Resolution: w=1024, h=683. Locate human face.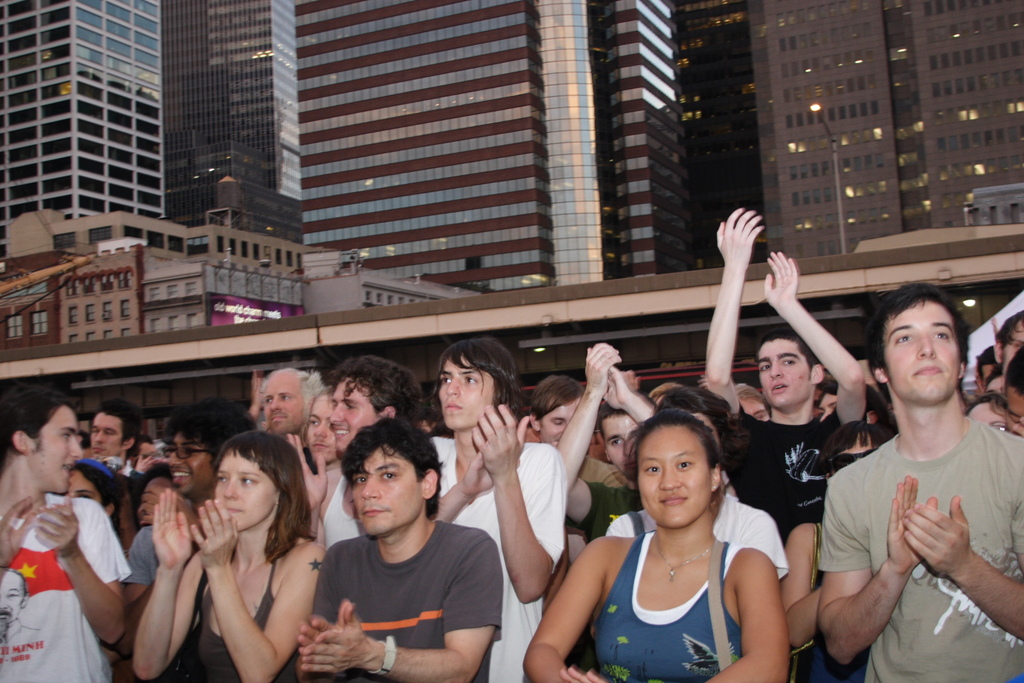
[x1=92, y1=409, x2=124, y2=461].
